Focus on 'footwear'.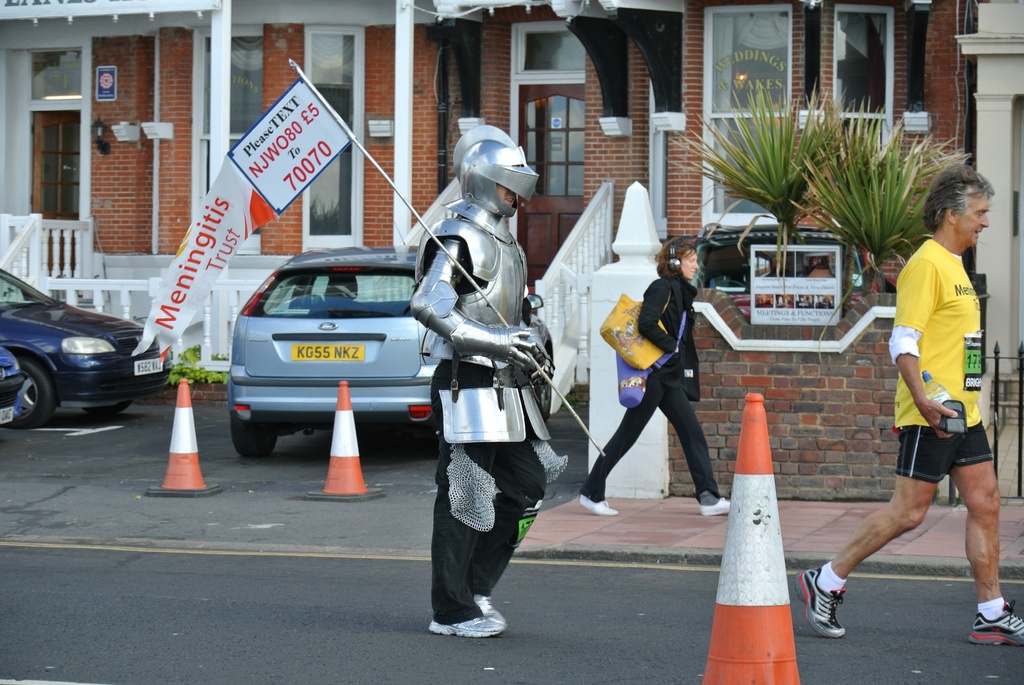
Focused at x1=698, y1=497, x2=732, y2=519.
